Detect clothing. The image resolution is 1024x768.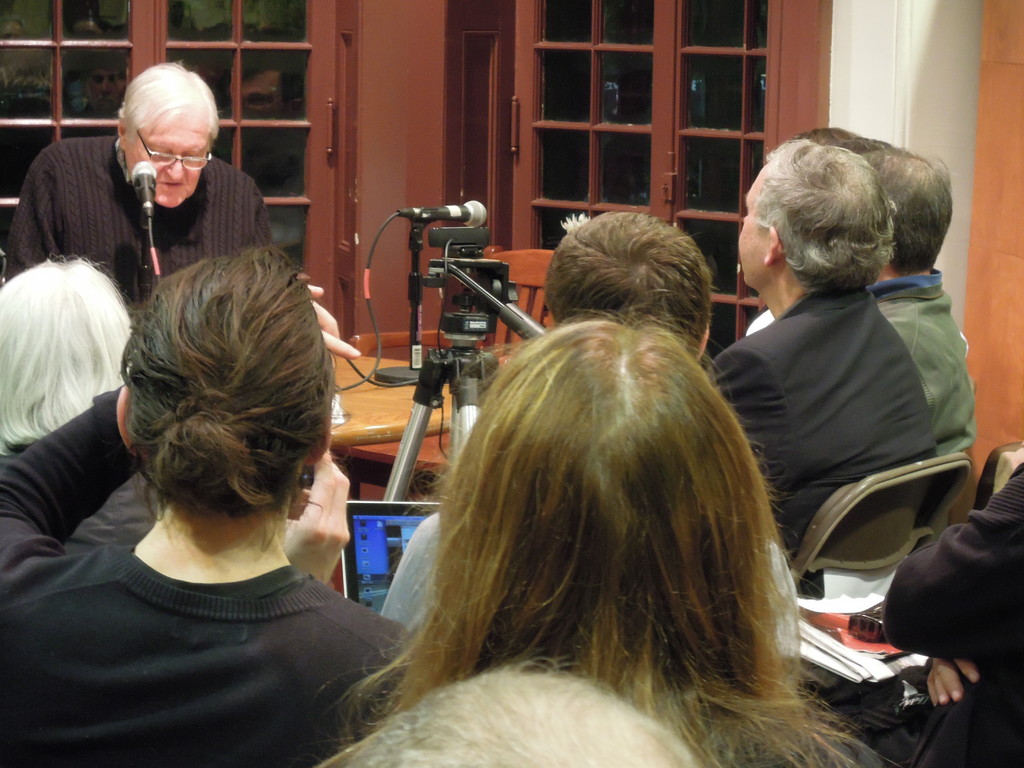
l=12, t=415, r=411, b=760.
